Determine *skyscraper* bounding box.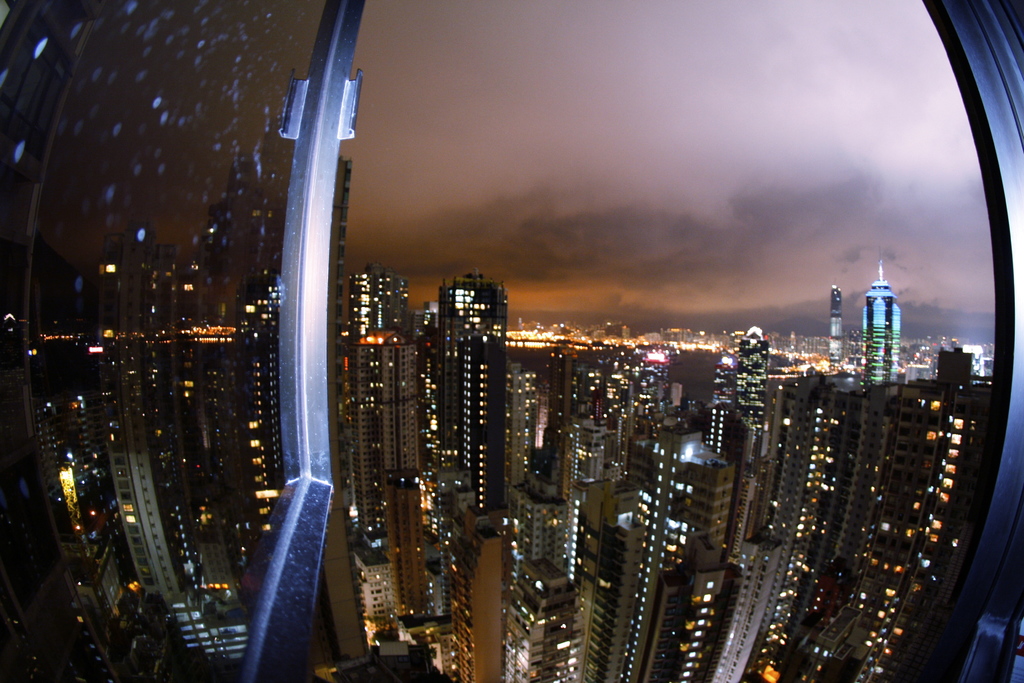
Determined: 852,249,902,397.
